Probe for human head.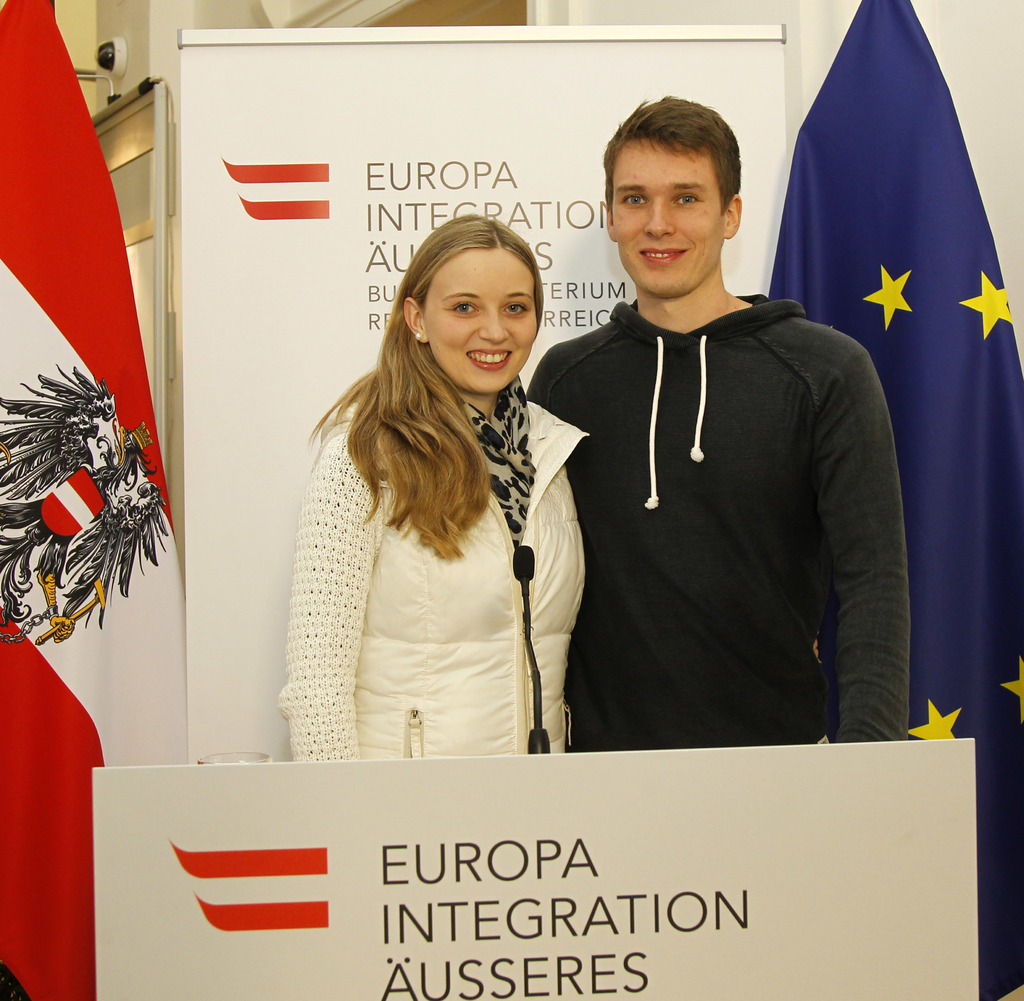
Probe result: select_region(388, 206, 561, 389).
